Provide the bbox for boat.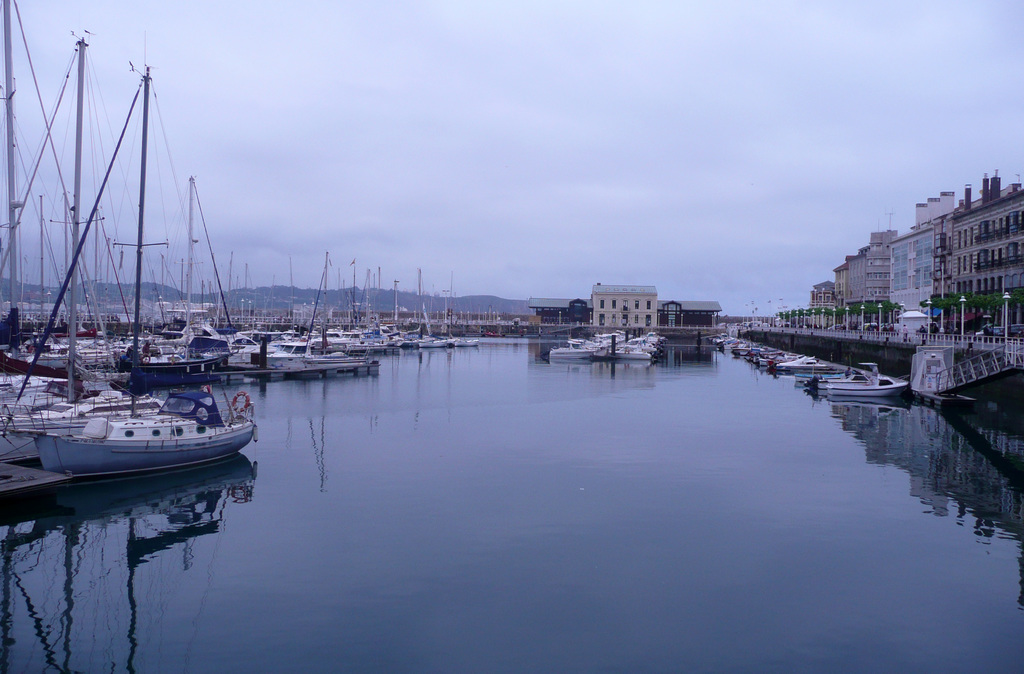
l=769, t=350, r=829, b=374.
